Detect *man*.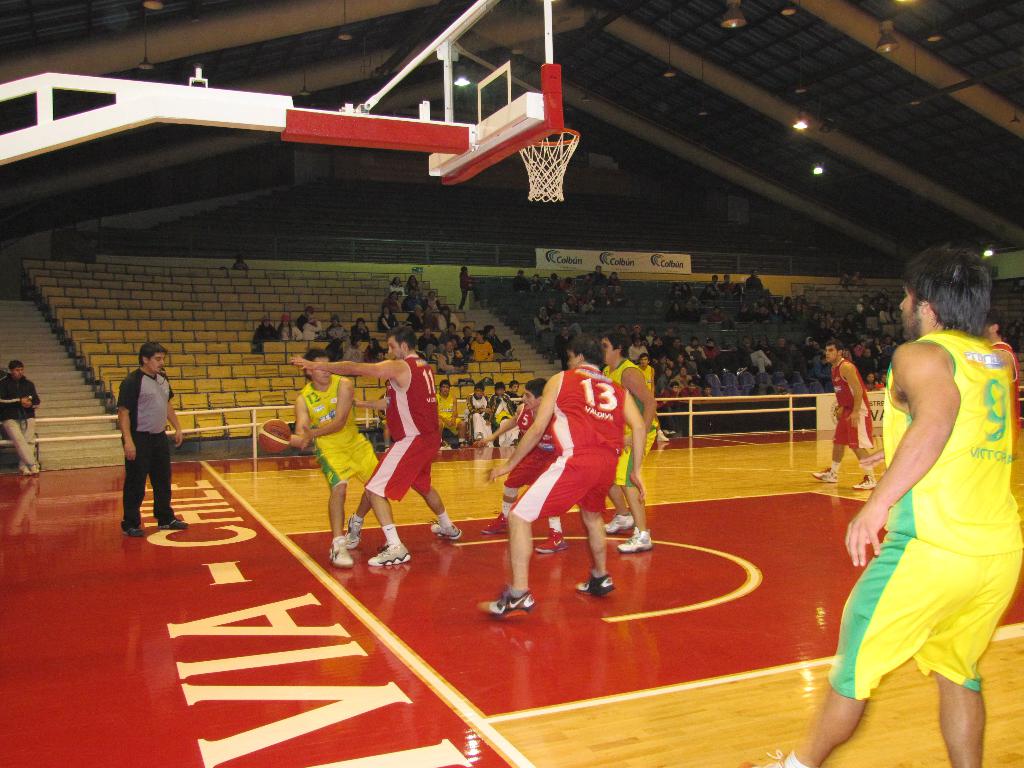
Detected at region(481, 333, 621, 607).
